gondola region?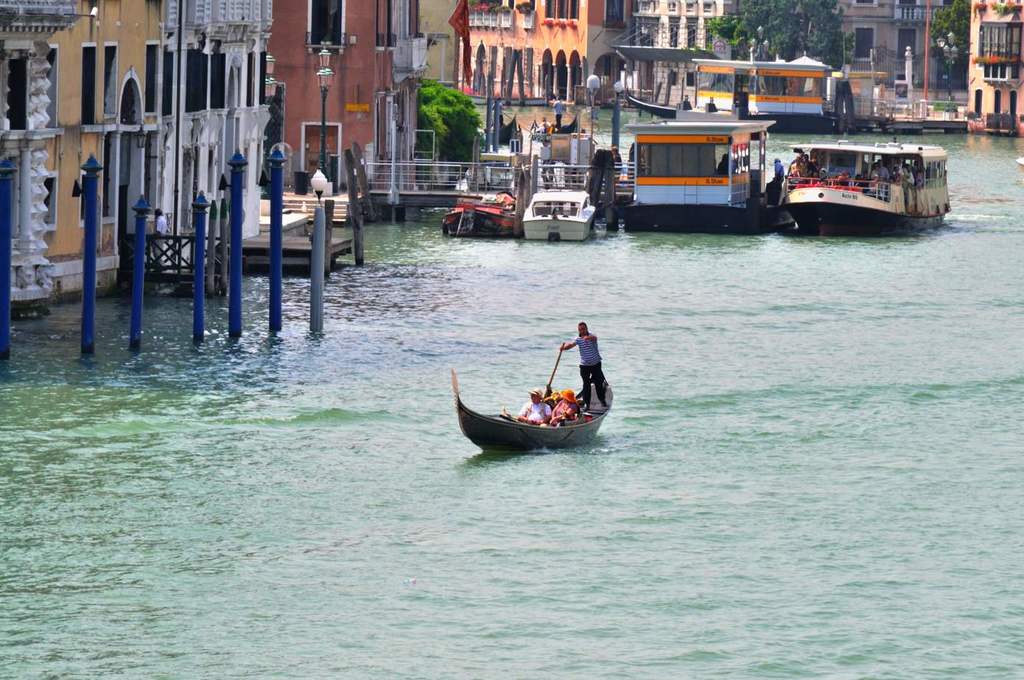
bbox(476, 108, 520, 147)
